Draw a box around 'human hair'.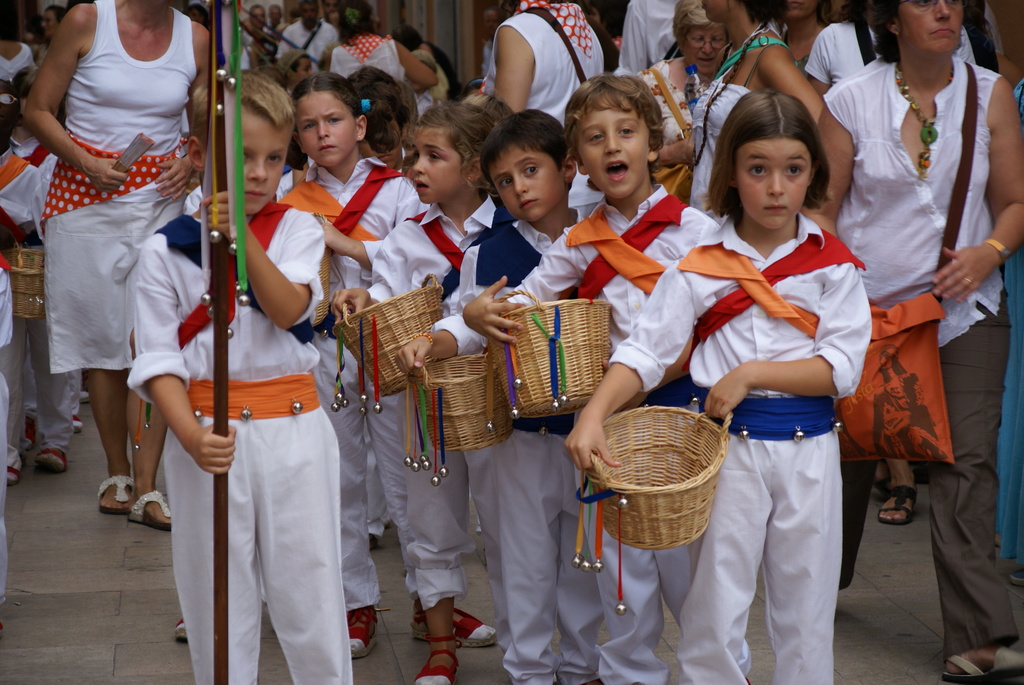
{"left": 561, "top": 75, "right": 665, "bottom": 175}.
